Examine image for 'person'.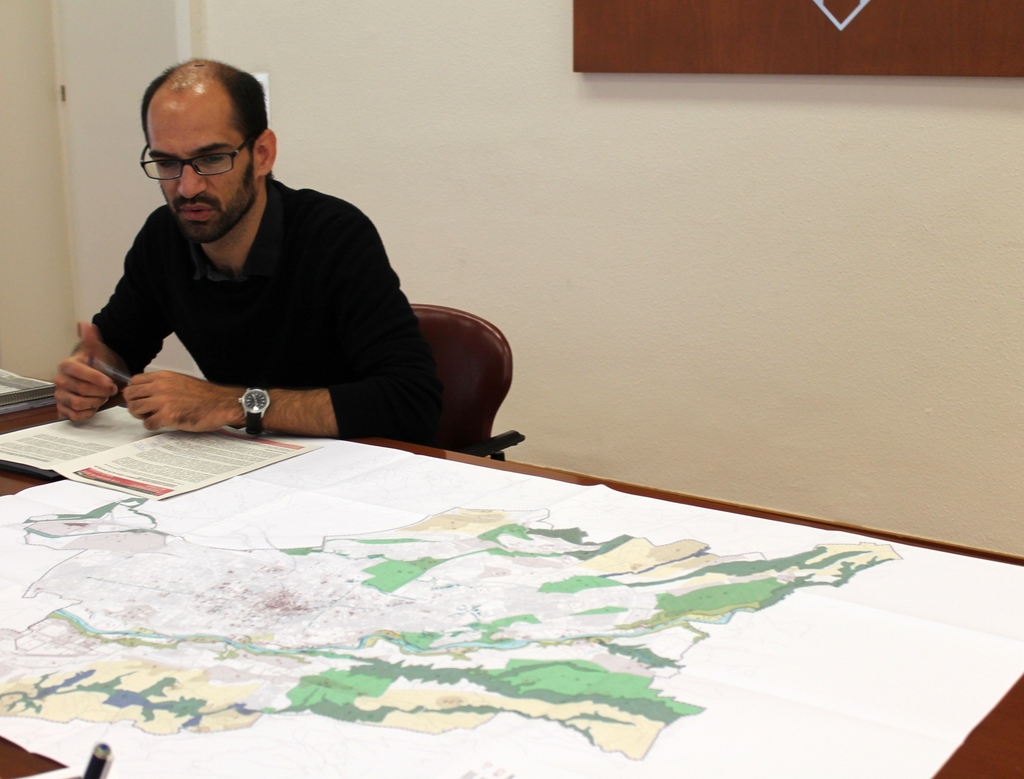
Examination result: (left=54, top=45, right=468, bottom=466).
